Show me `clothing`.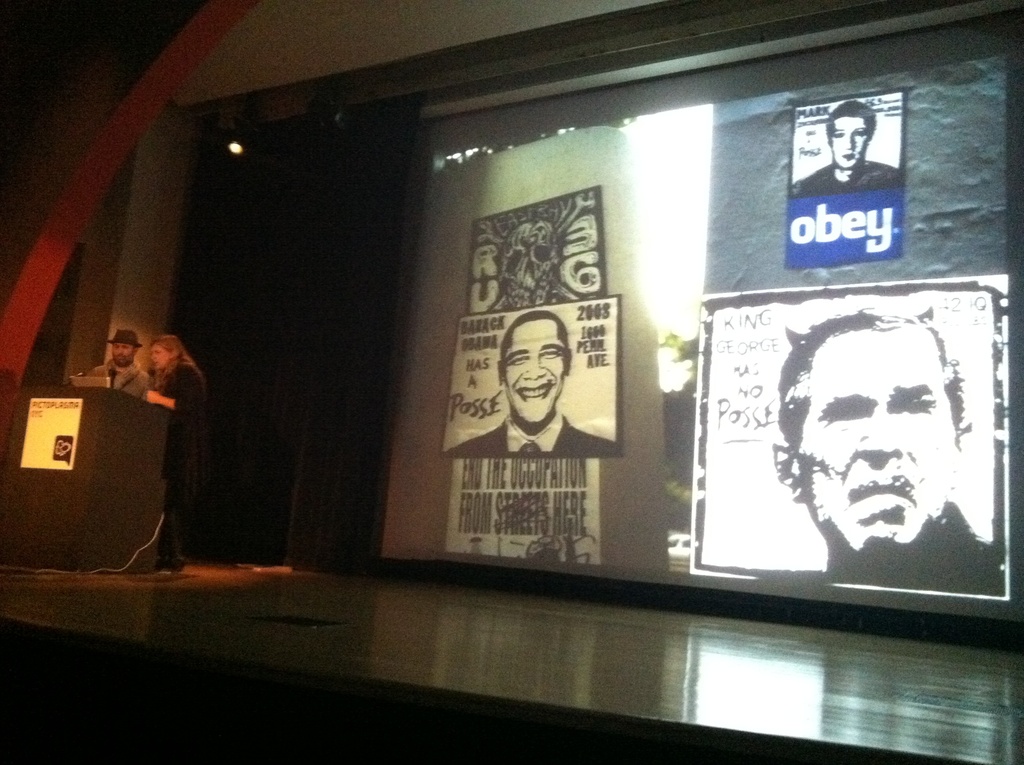
`clothing` is here: pyautogui.locateOnScreen(154, 357, 212, 560).
